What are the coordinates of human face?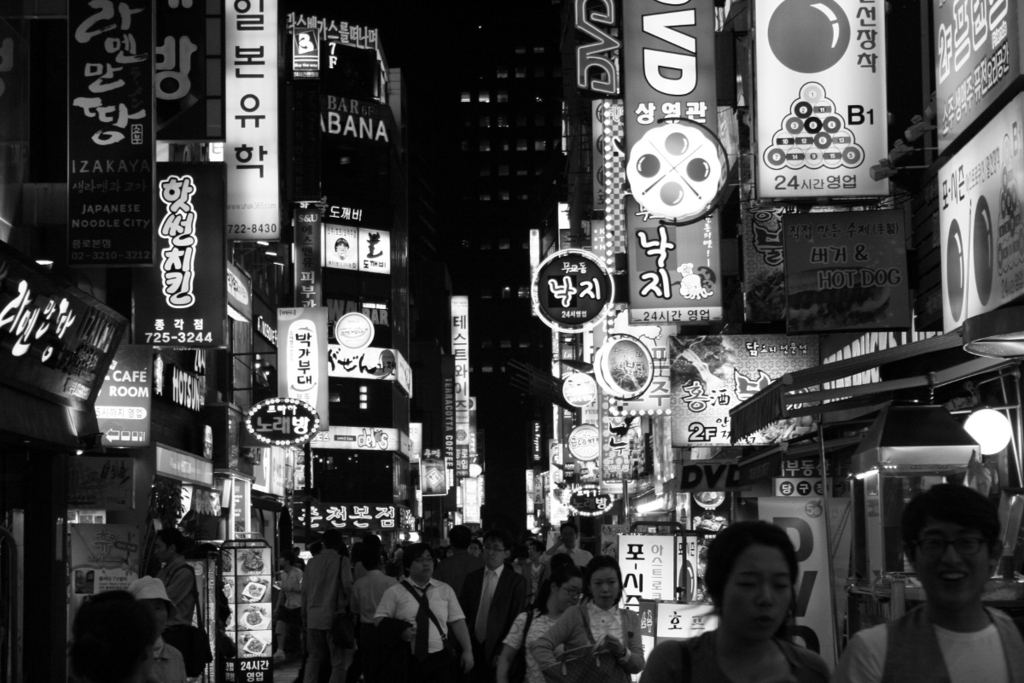
Rect(148, 598, 168, 639).
